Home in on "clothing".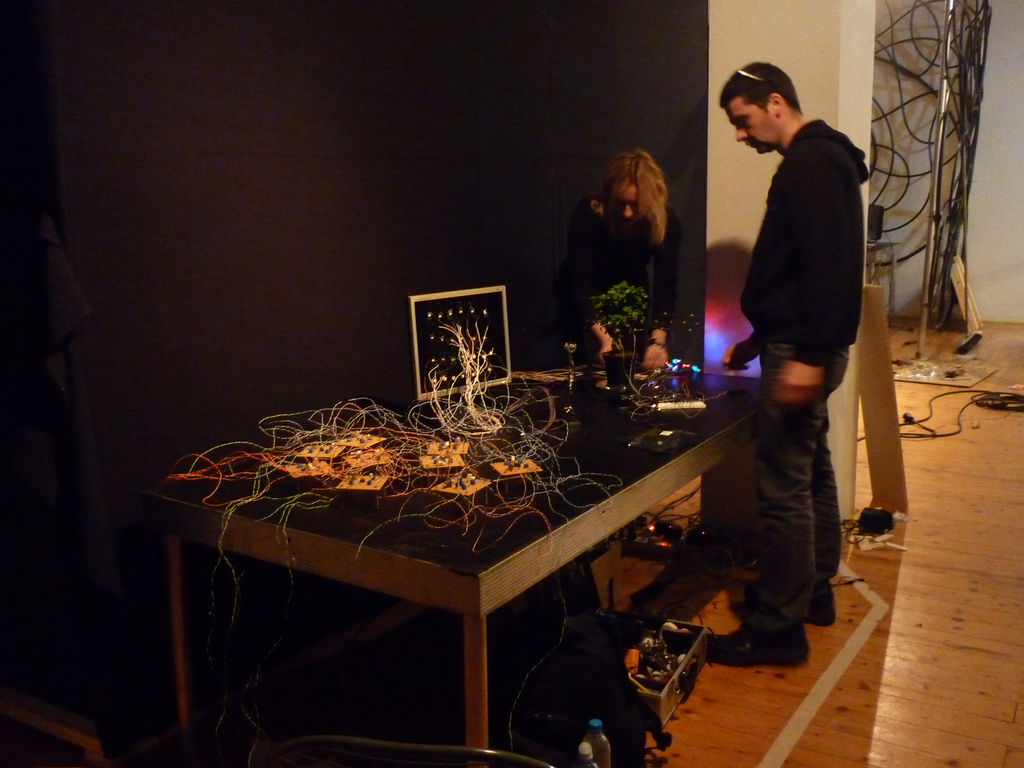
Homed in at bbox(723, 80, 874, 578).
